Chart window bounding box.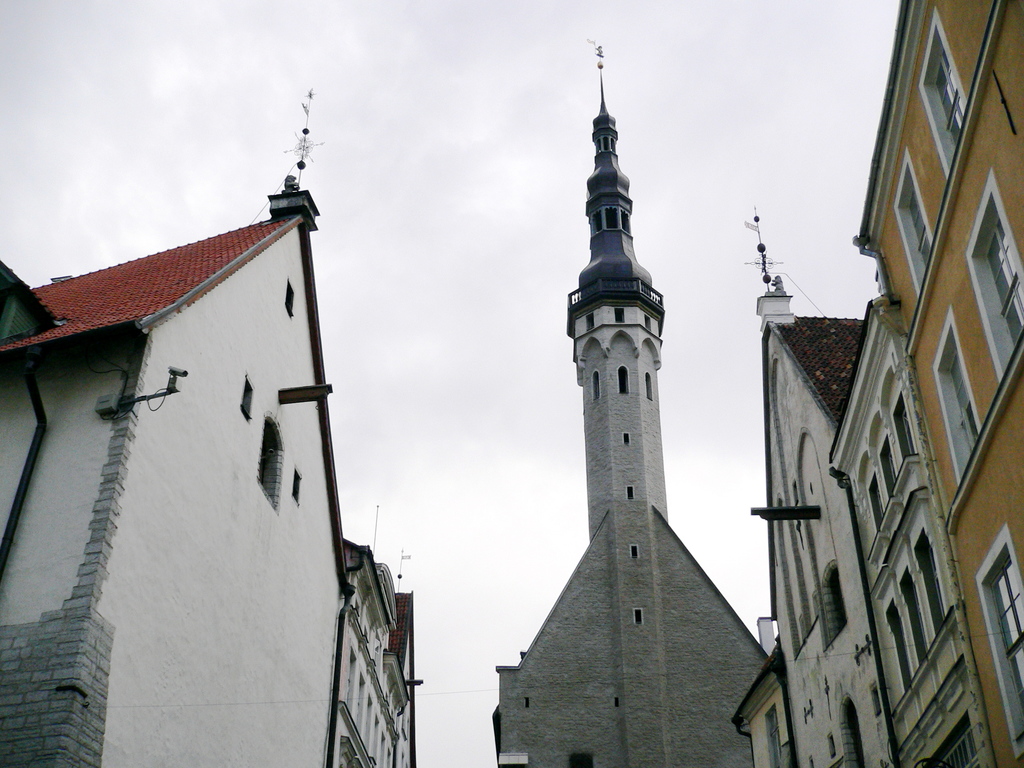
Charted: 886:600:912:692.
